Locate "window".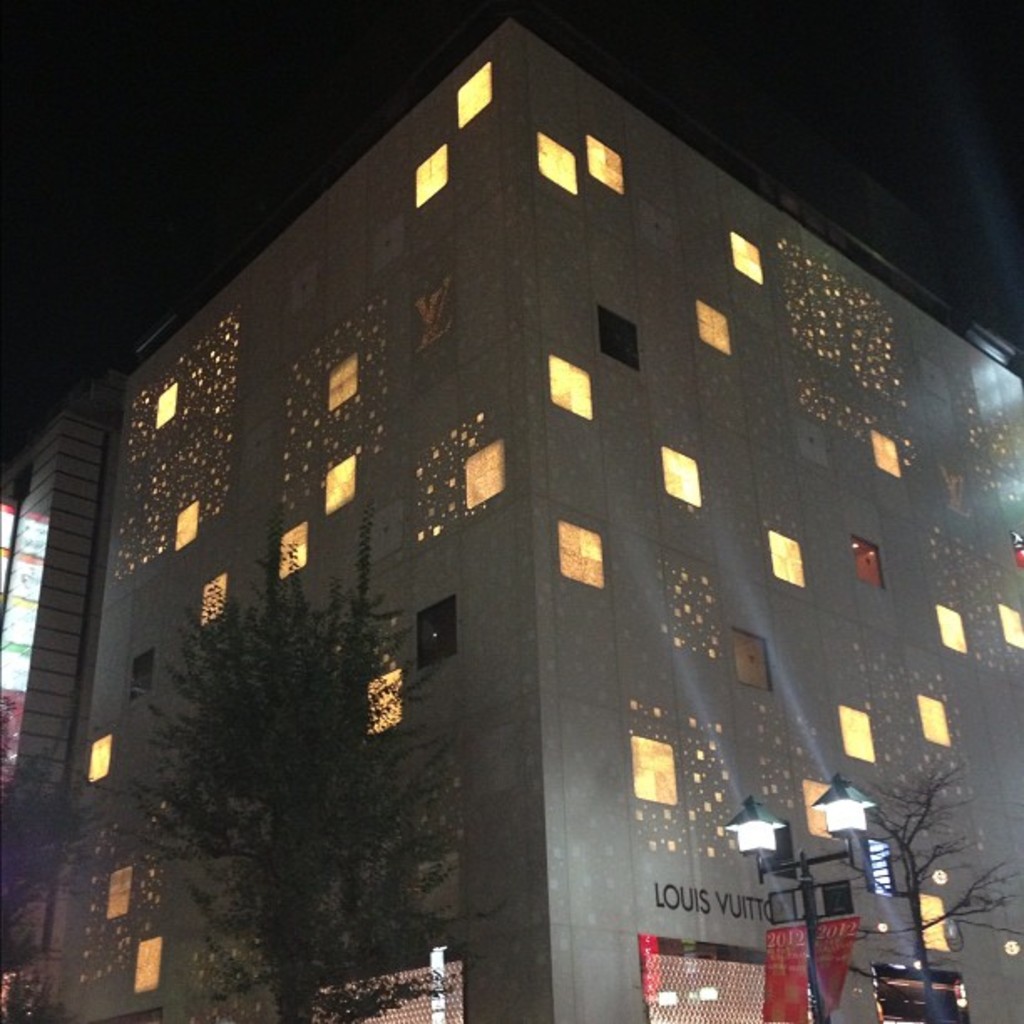
Bounding box: 330/346/361/407.
